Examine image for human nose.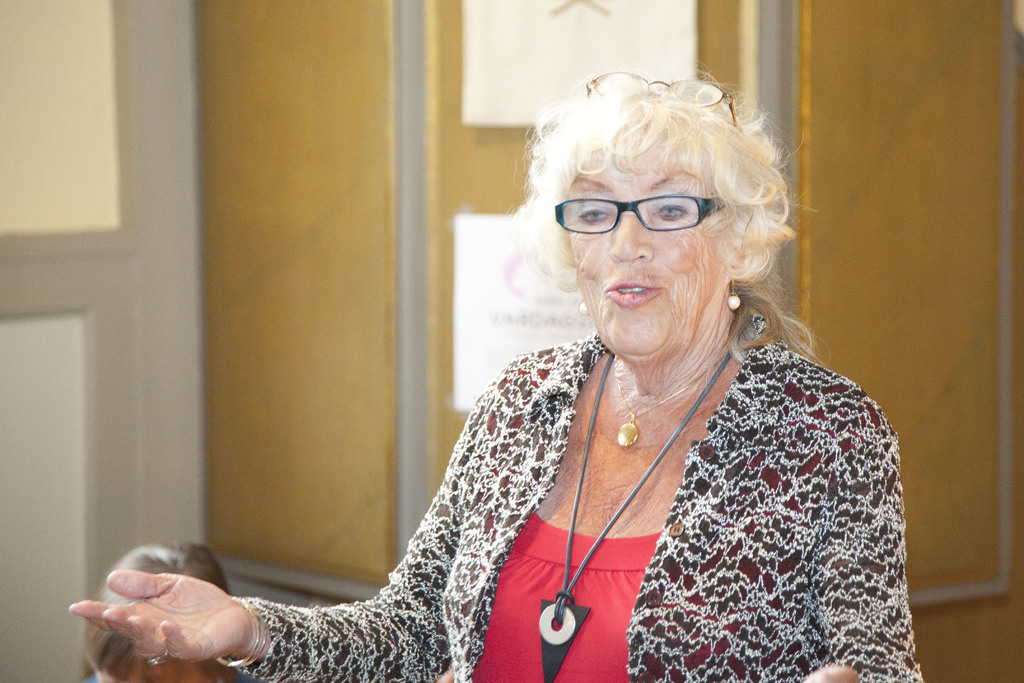
Examination result: 605/202/653/267.
